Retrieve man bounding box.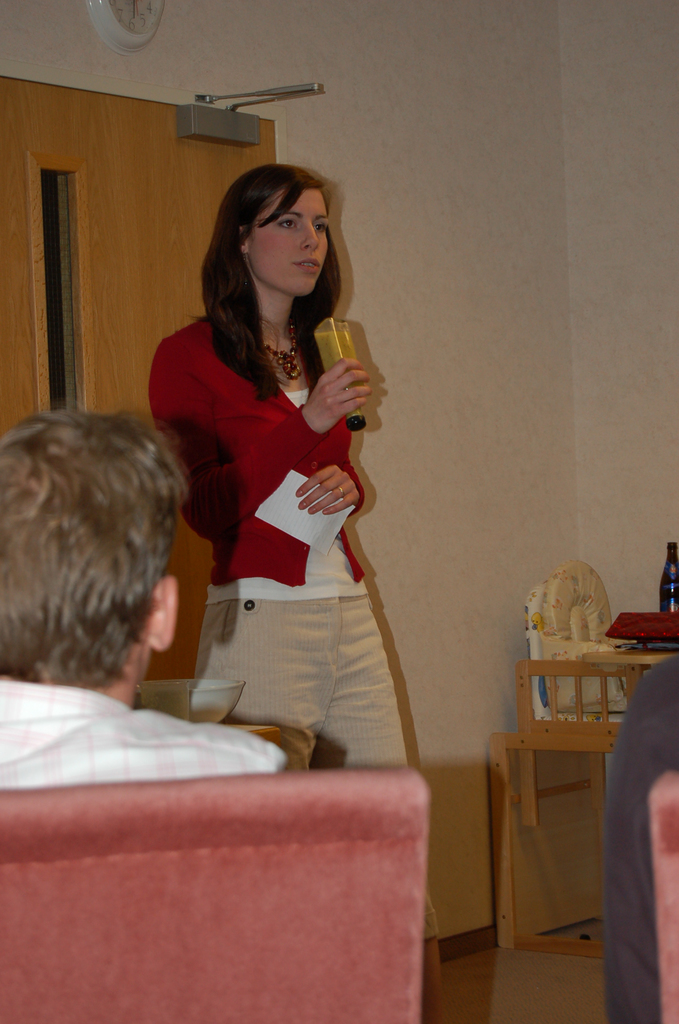
Bounding box: l=0, t=373, r=250, b=845.
